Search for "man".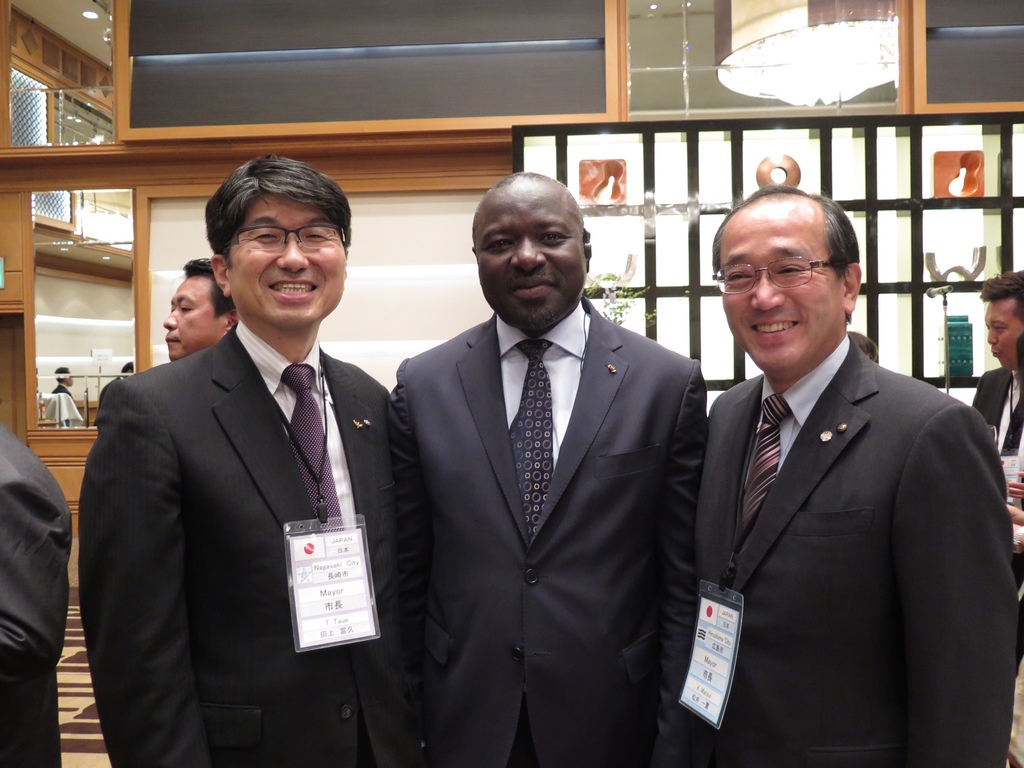
Found at bbox(383, 165, 708, 767).
